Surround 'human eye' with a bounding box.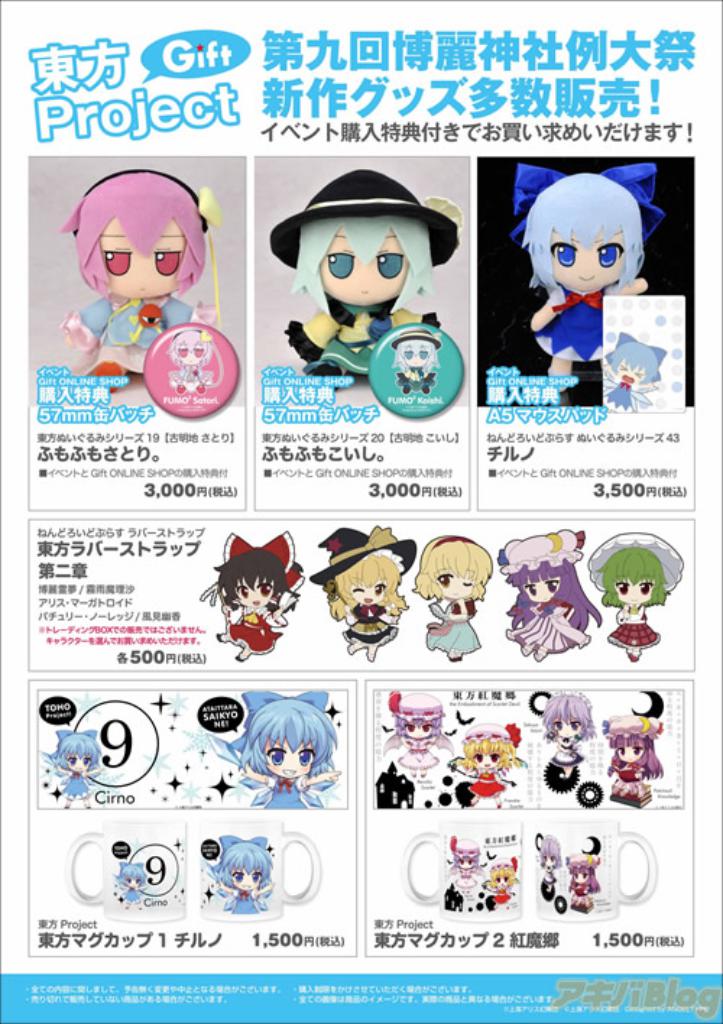
<bbox>376, 249, 405, 281</bbox>.
